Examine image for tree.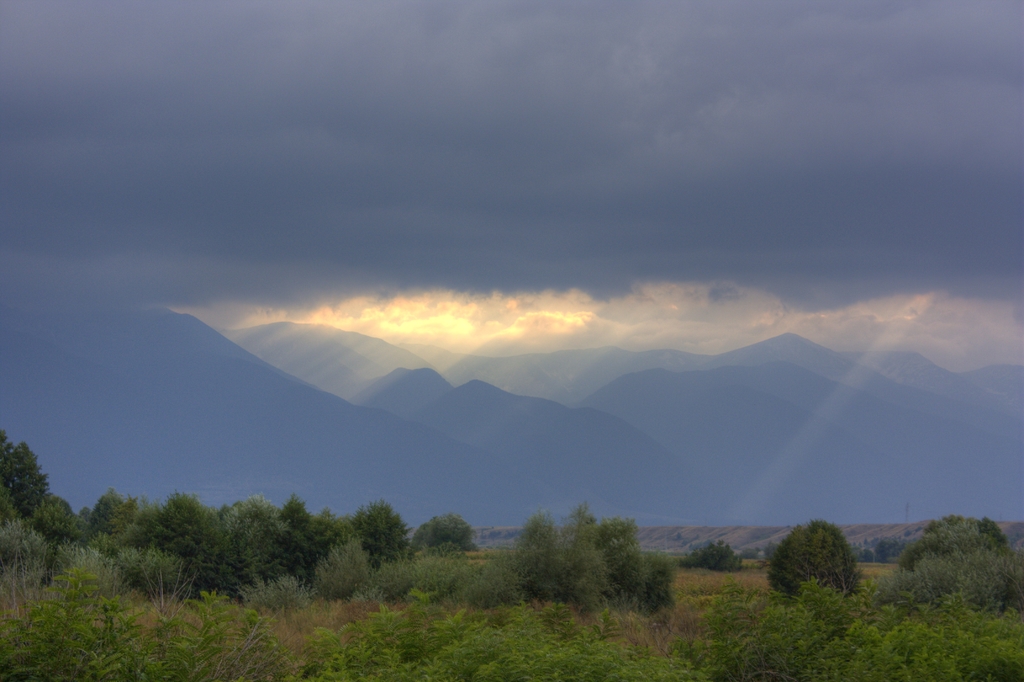
Examination result: BBox(560, 488, 614, 609).
